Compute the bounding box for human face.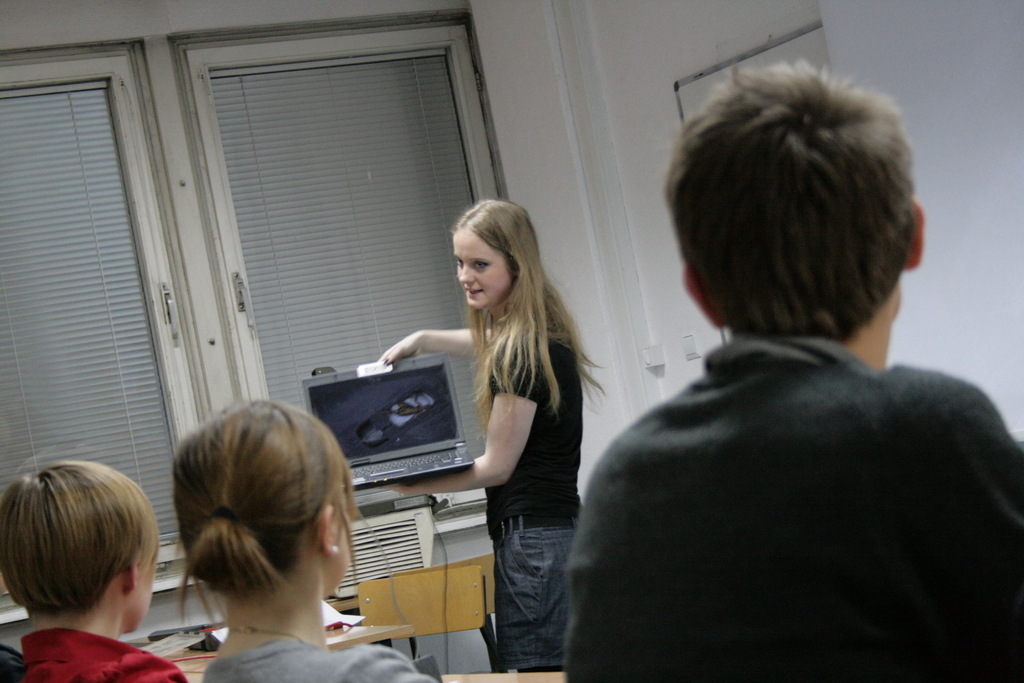
x1=452, y1=230, x2=514, y2=304.
